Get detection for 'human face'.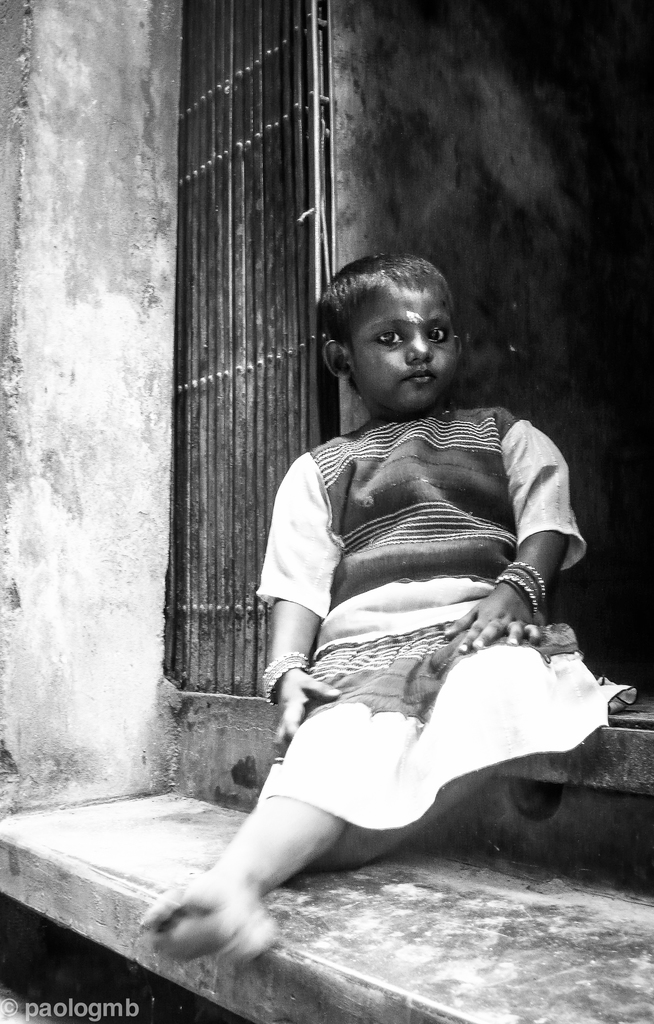
Detection: l=351, t=279, r=458, b=414.
